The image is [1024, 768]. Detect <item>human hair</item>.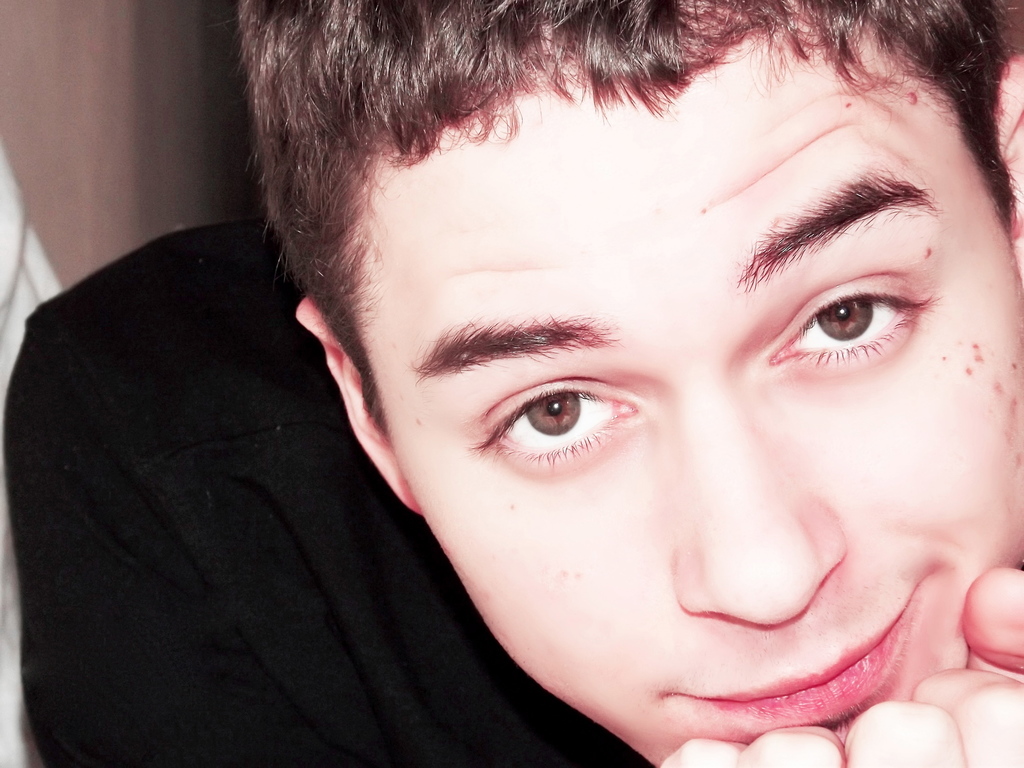
Detection: locate(231, 27, 974, 394).
